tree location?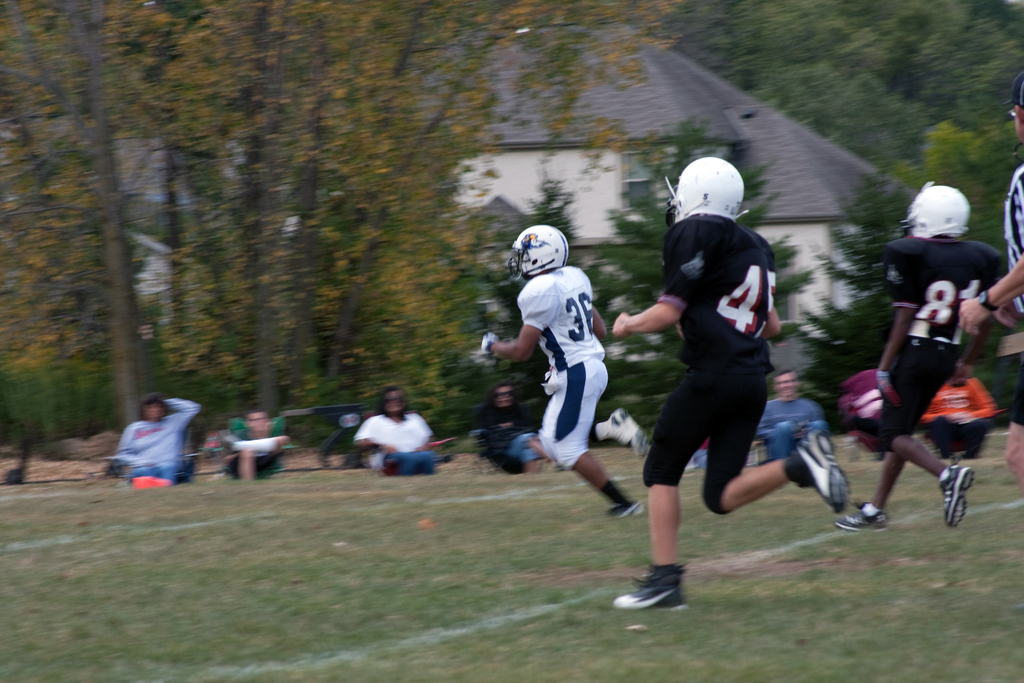
(left=886, top=117, right=1019, bottom=240)
